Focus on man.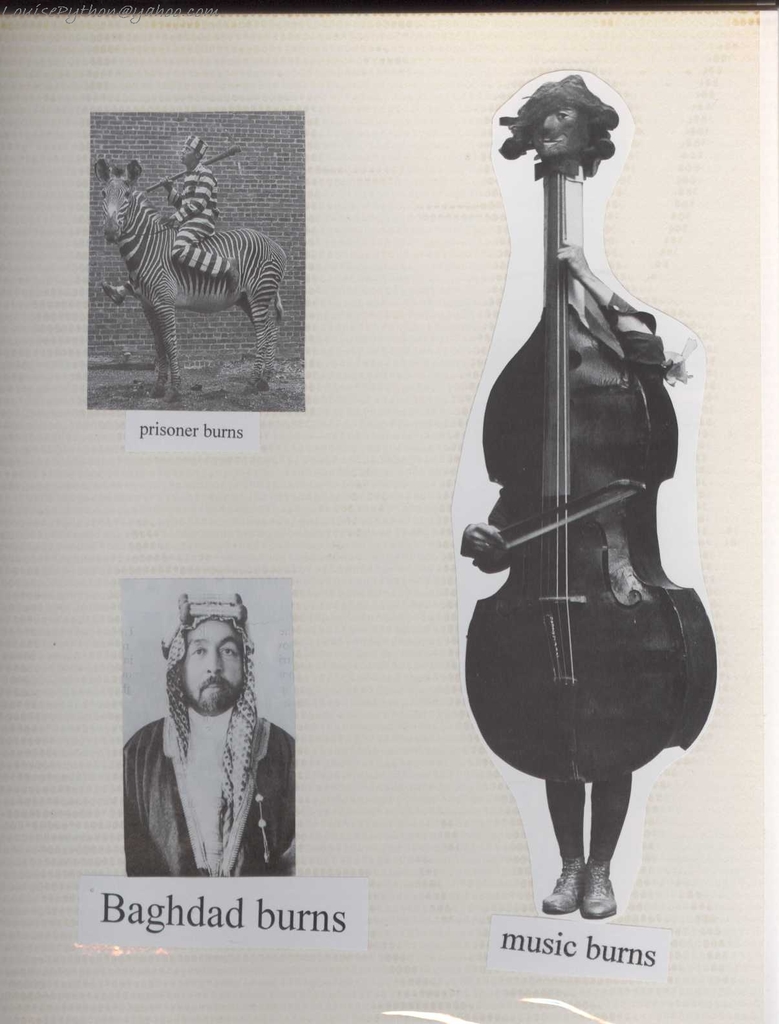
Focused at [x1=122, y1=588, x2=305, y2=892].
